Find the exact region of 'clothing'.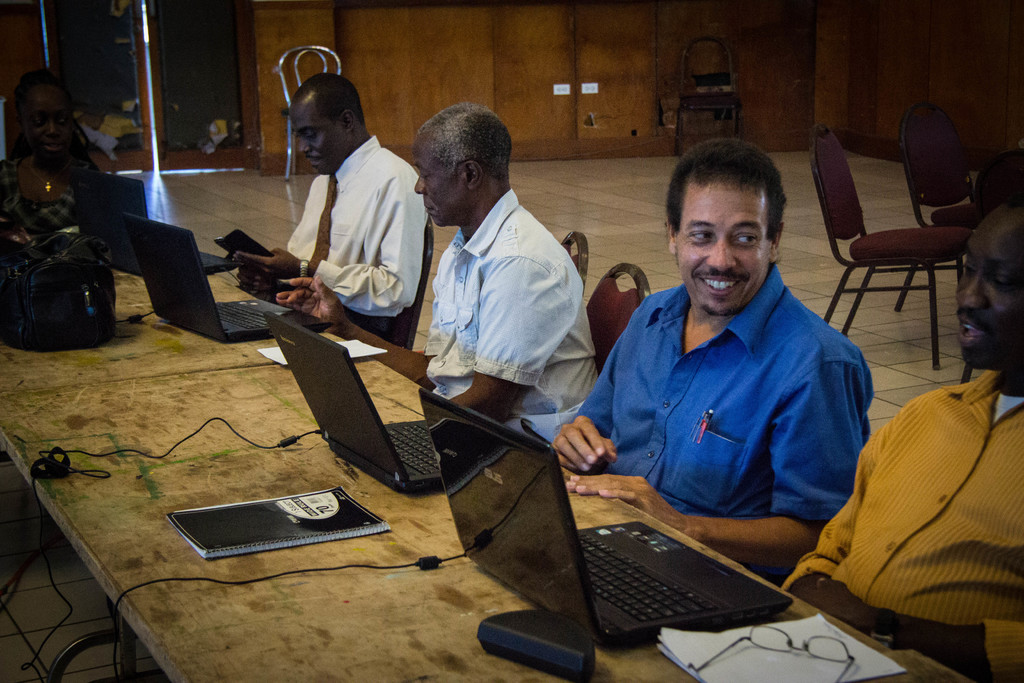
Exact region: pyautogui.locateOnScreen(420, 183, 598, 442).
